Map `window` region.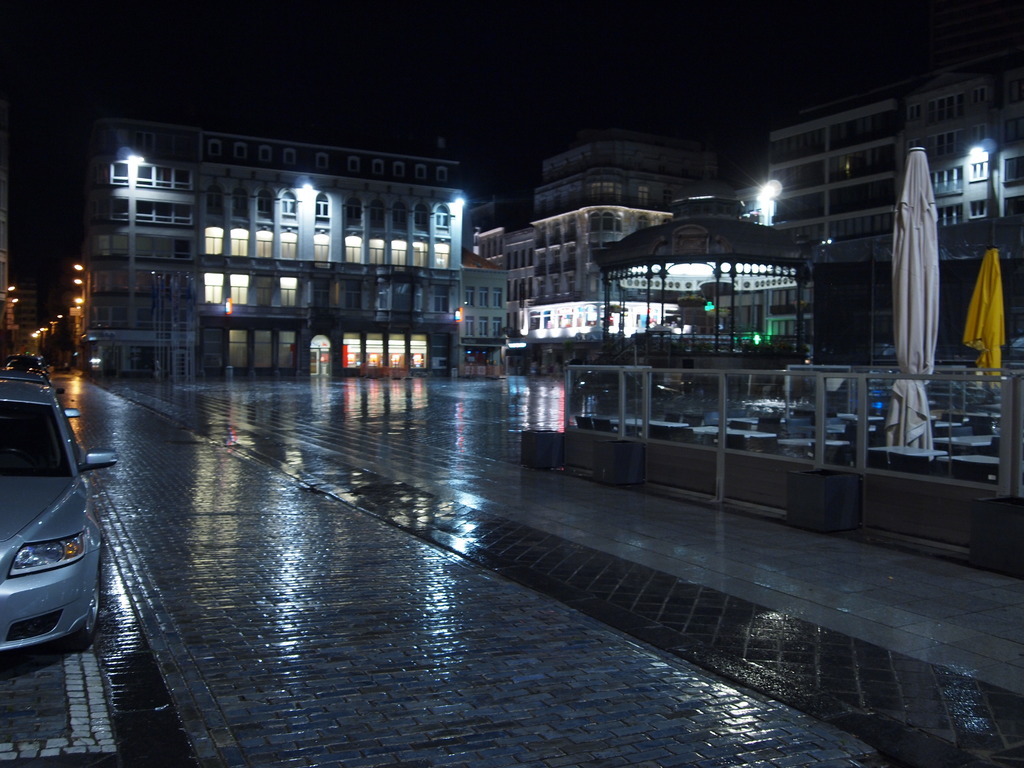
Mapped to box=[369, 161, 382, 175].
